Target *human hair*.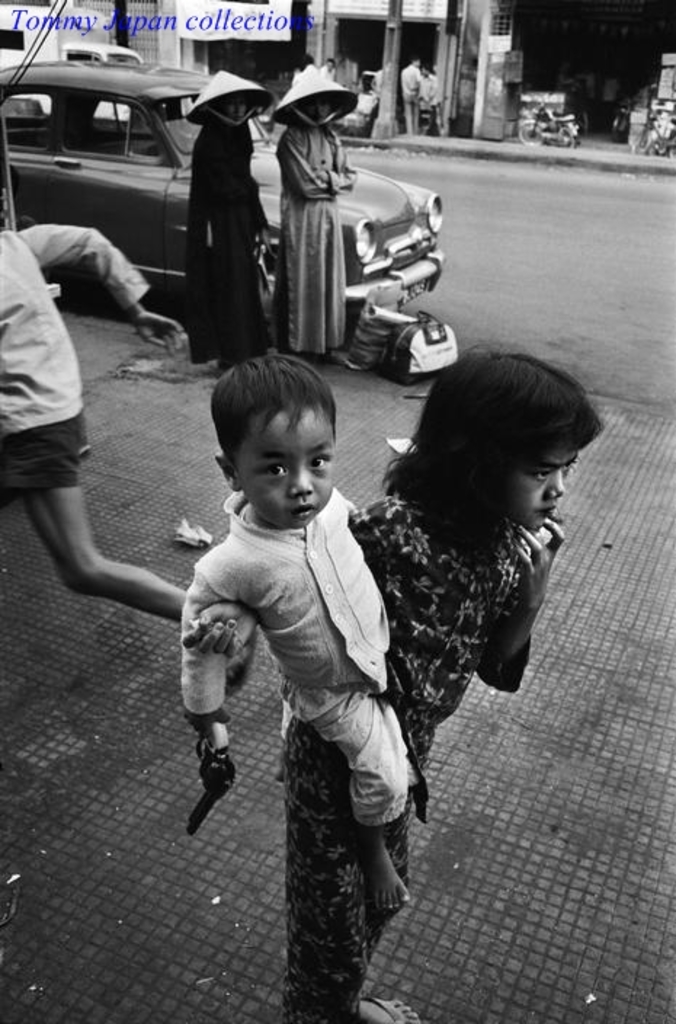
Target region: <bbox>381, 336, 603, 569</bbox>.
